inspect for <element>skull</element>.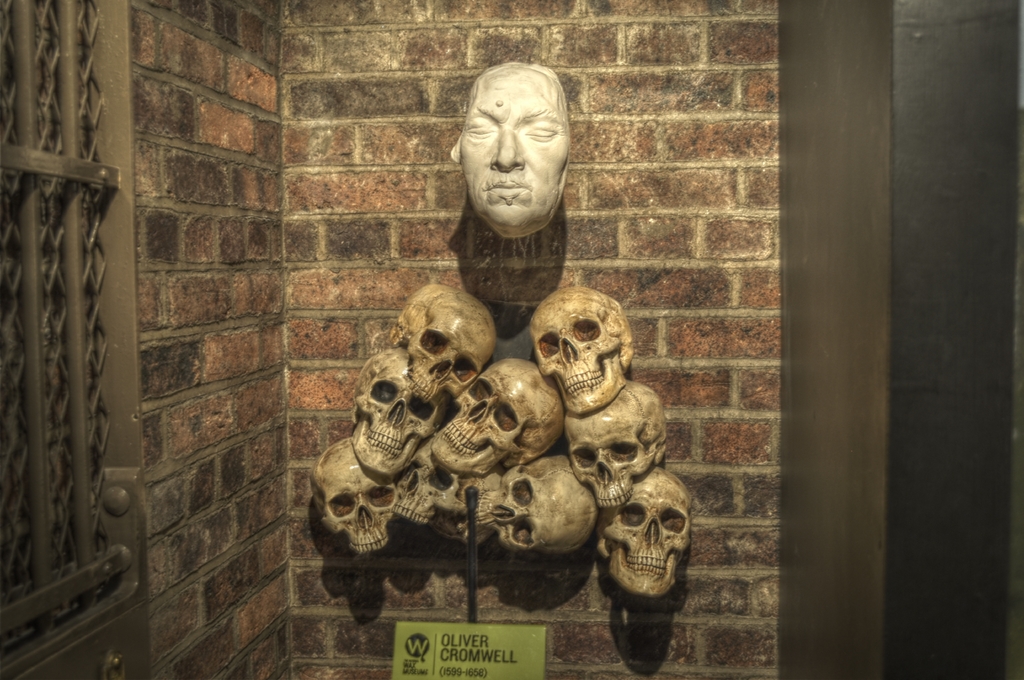
Inspection: {"left": 589, "top": 467, "right": 695, "bottom": 603}.
